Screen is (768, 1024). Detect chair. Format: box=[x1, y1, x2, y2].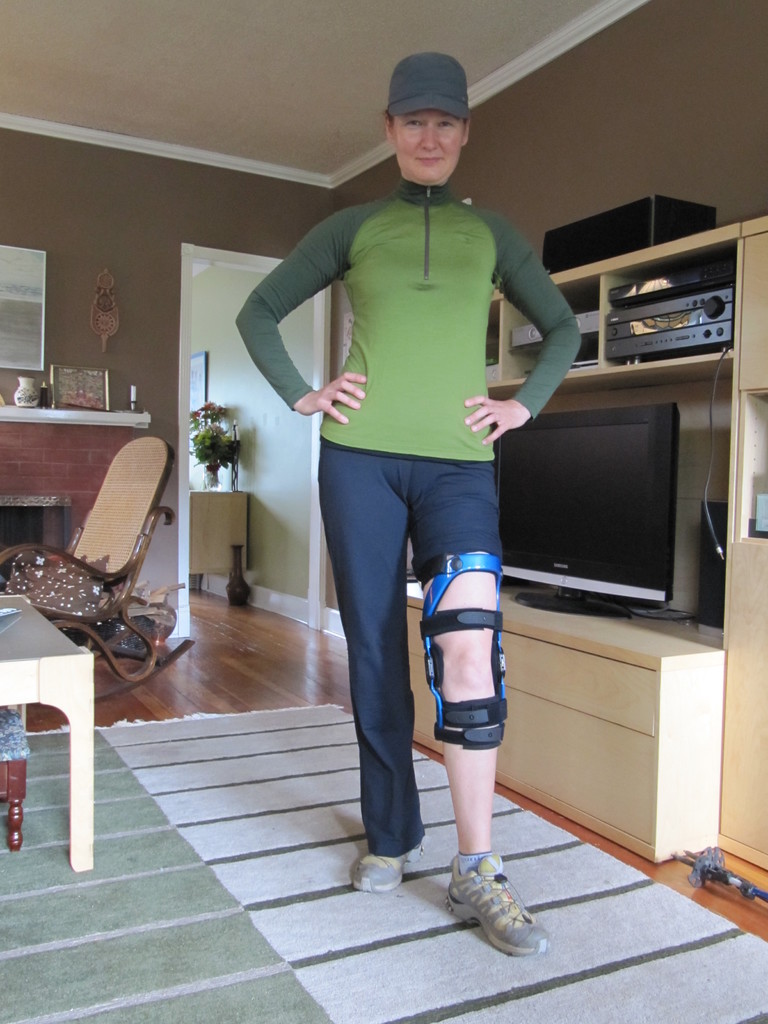
box=[7, 406, 182, 713].
